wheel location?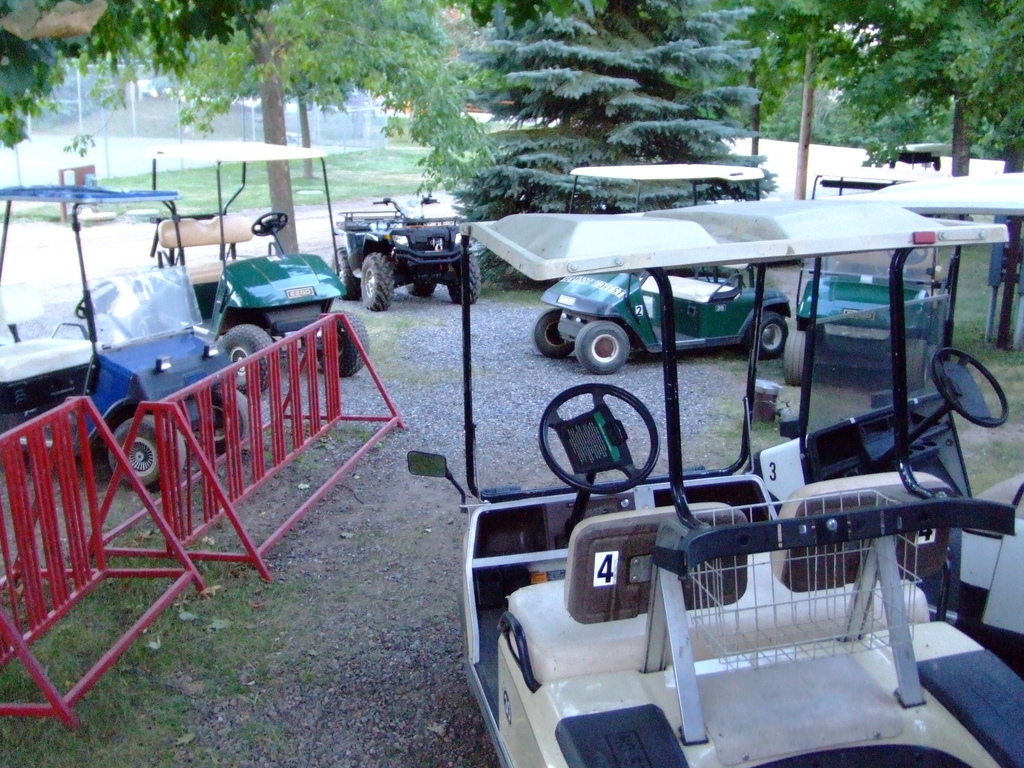
left=316, top=305, right=370, bottom=378
